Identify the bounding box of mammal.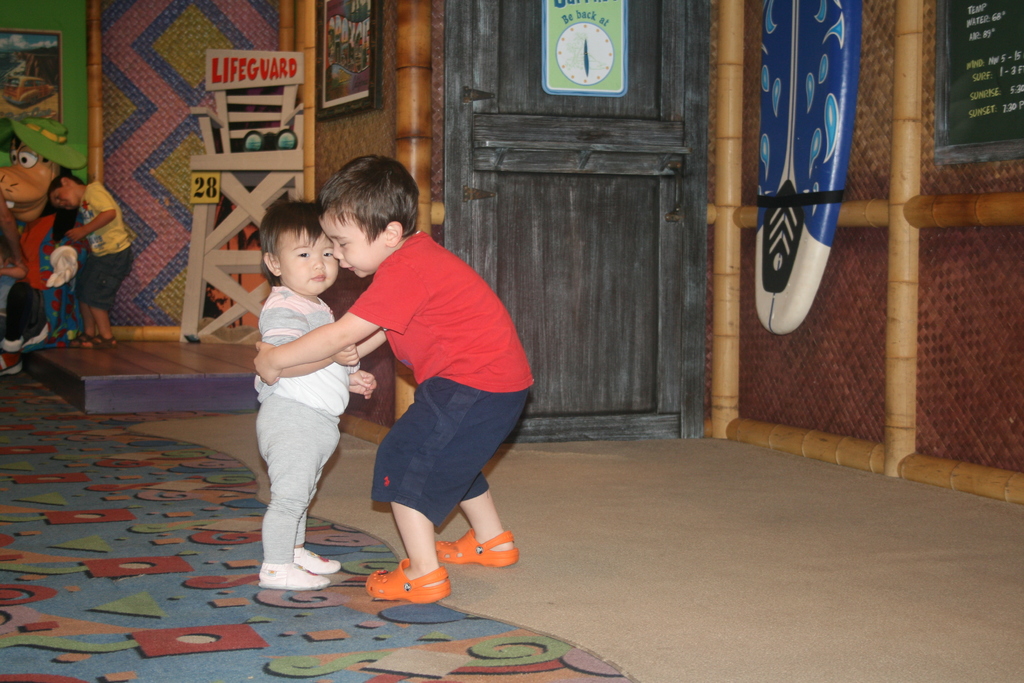
<region>250, 153, 531, 600</region>.
